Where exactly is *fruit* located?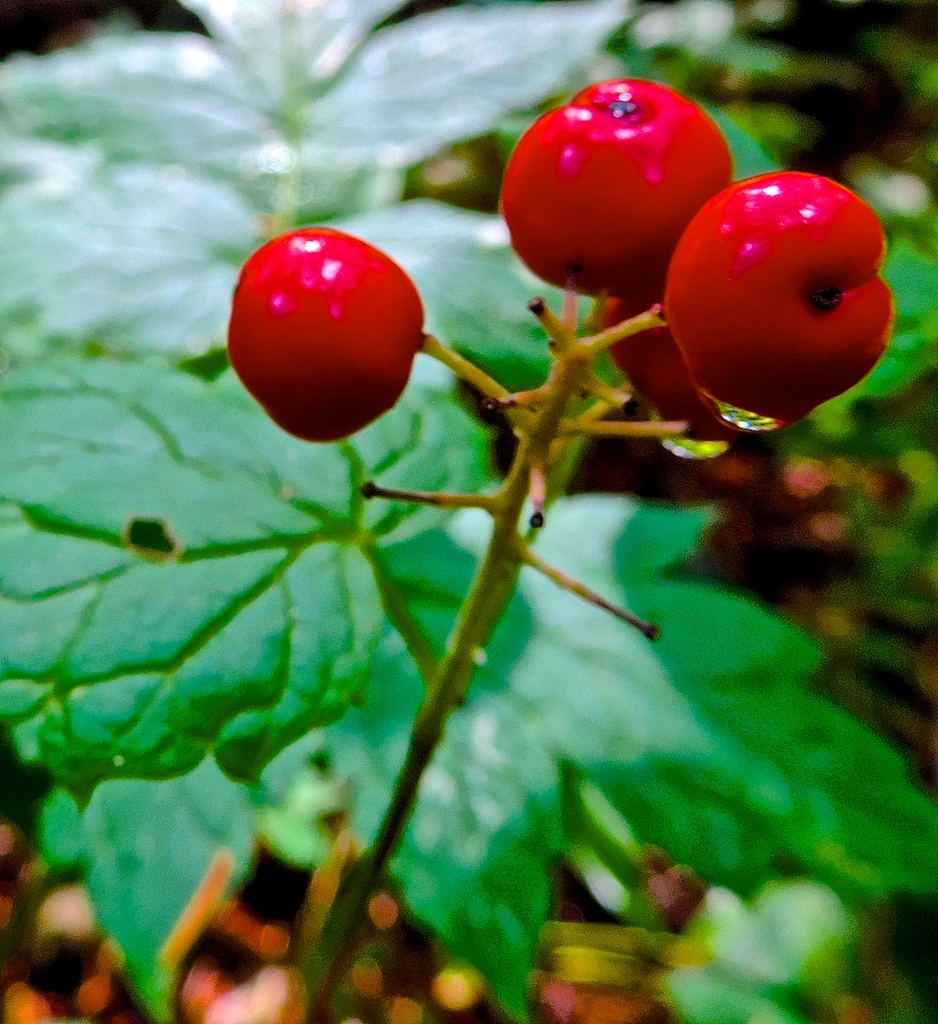
Its bounding box is x1=668 y1=165 x2=902 y2=420.
